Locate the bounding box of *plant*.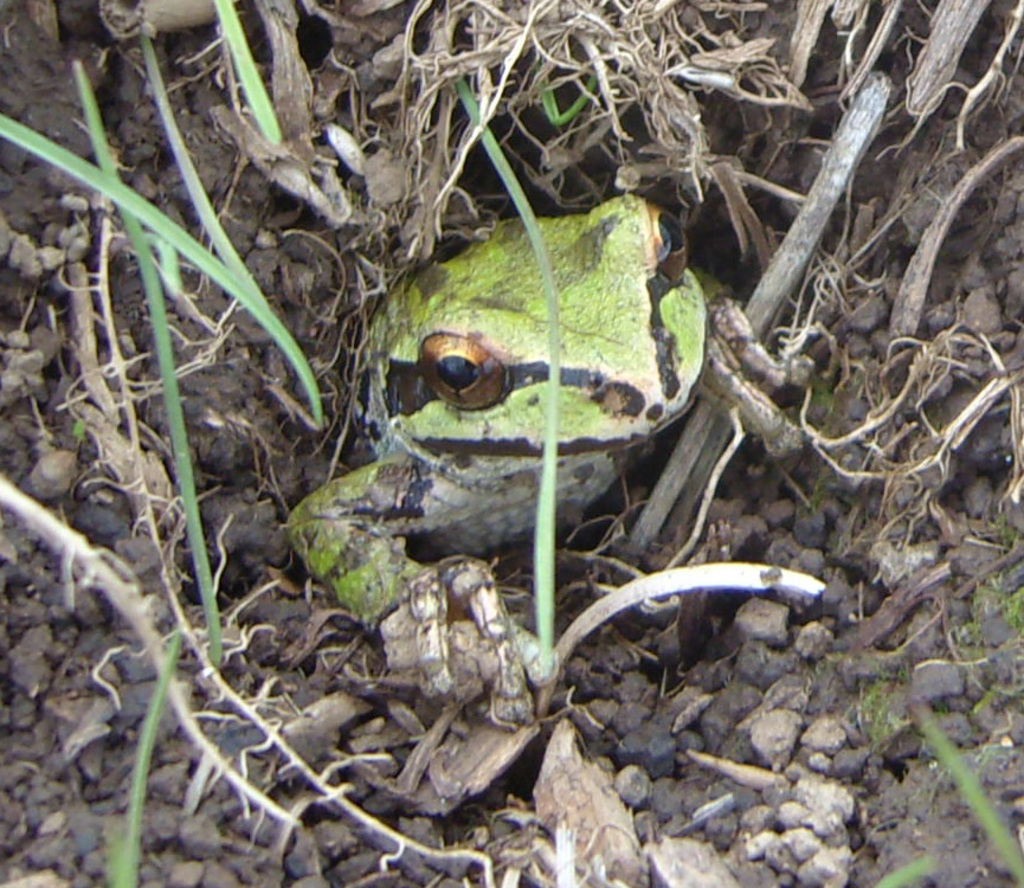
Bounding box: select_region(0, 0, 367, 697).
